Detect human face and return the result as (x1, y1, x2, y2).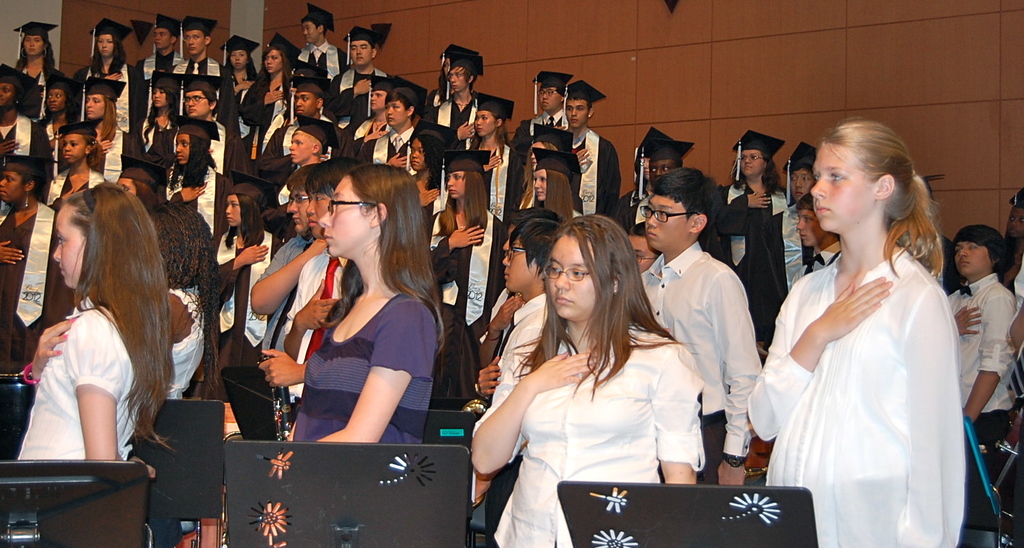
(642, 199, 688, 252).
